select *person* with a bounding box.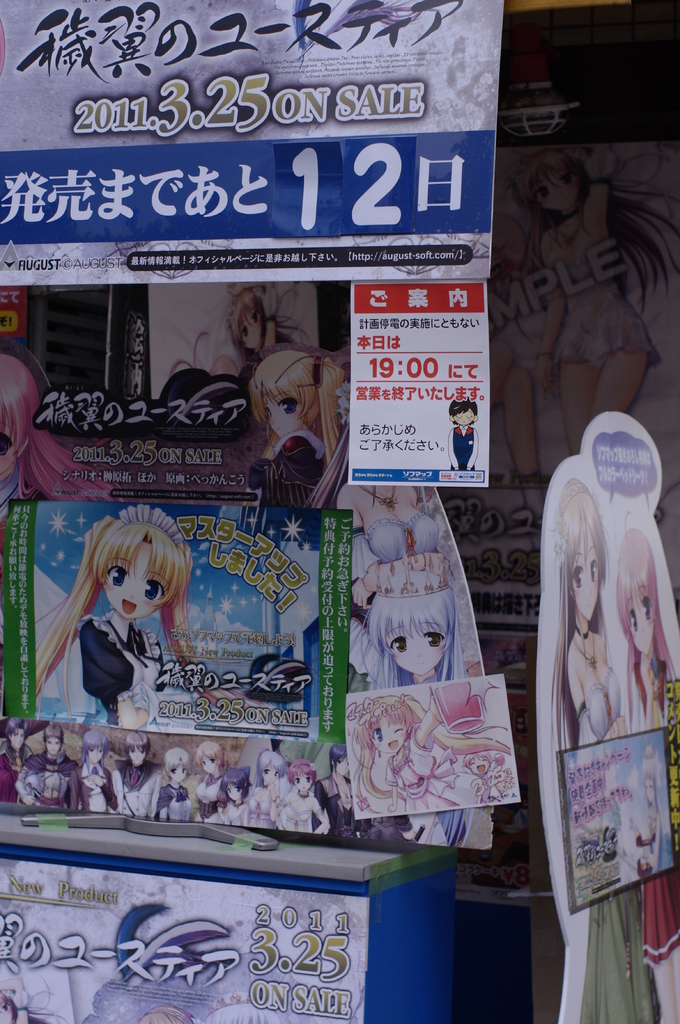
351, 685, 519, 822.
